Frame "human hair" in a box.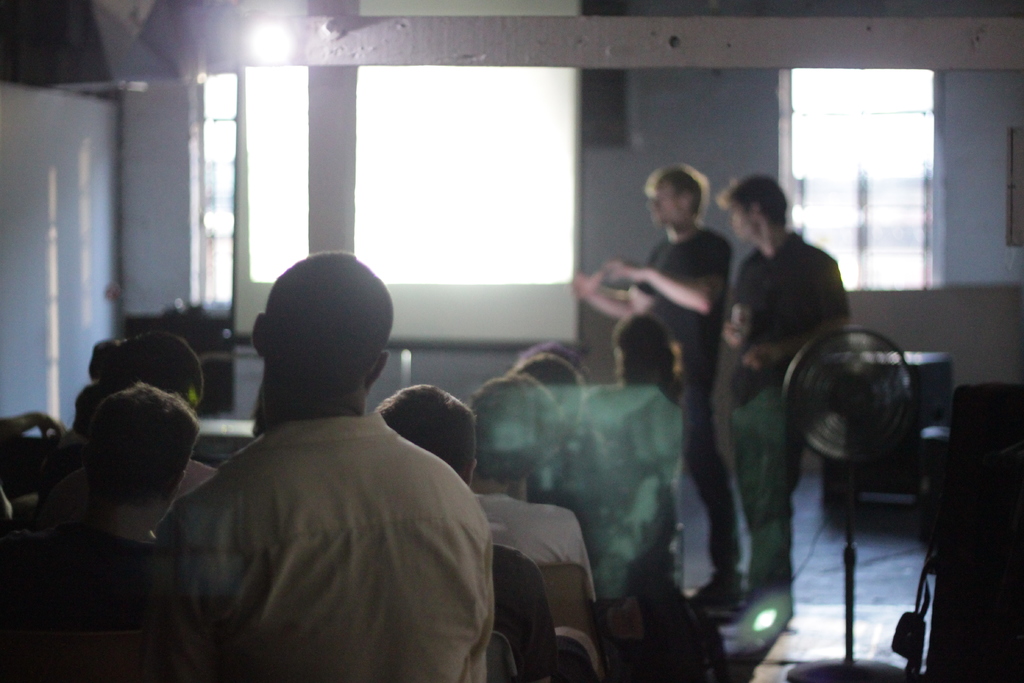
(372,384,472,481).
